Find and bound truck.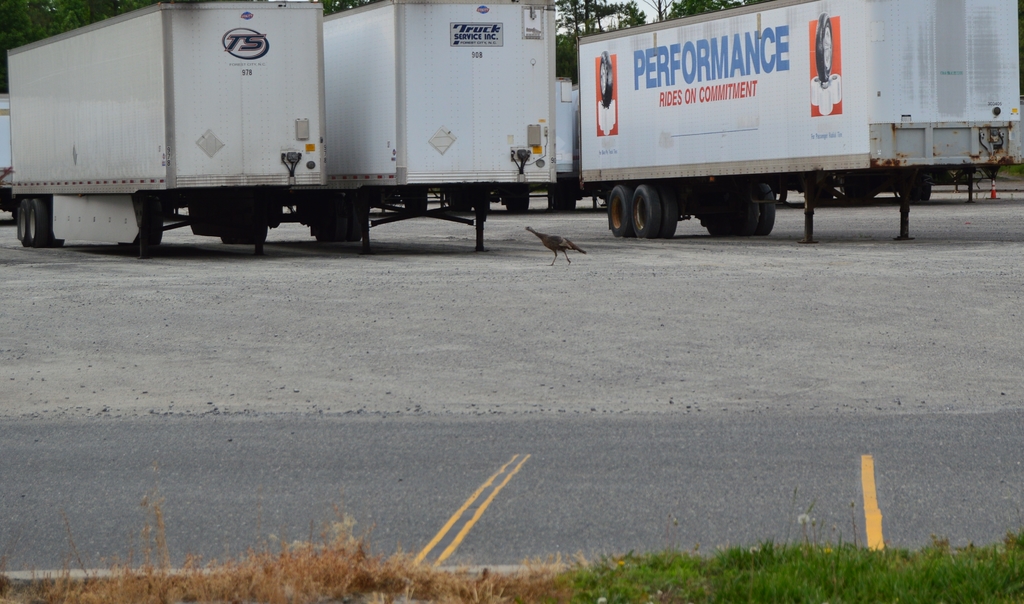
Bound: l=556, t=0, r=1023, b=240.
